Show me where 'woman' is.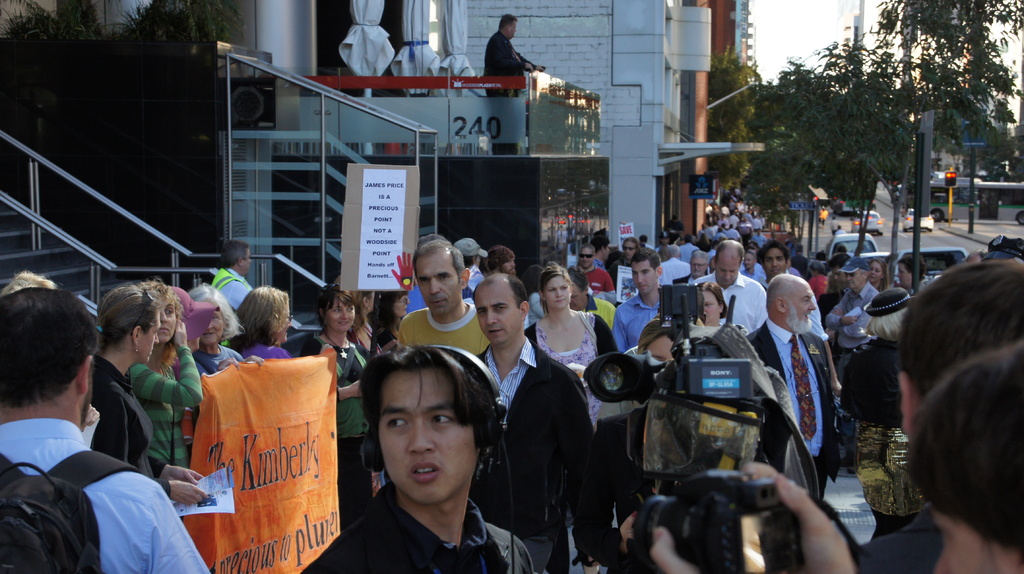
'woman' is at 128,275,212,513.
